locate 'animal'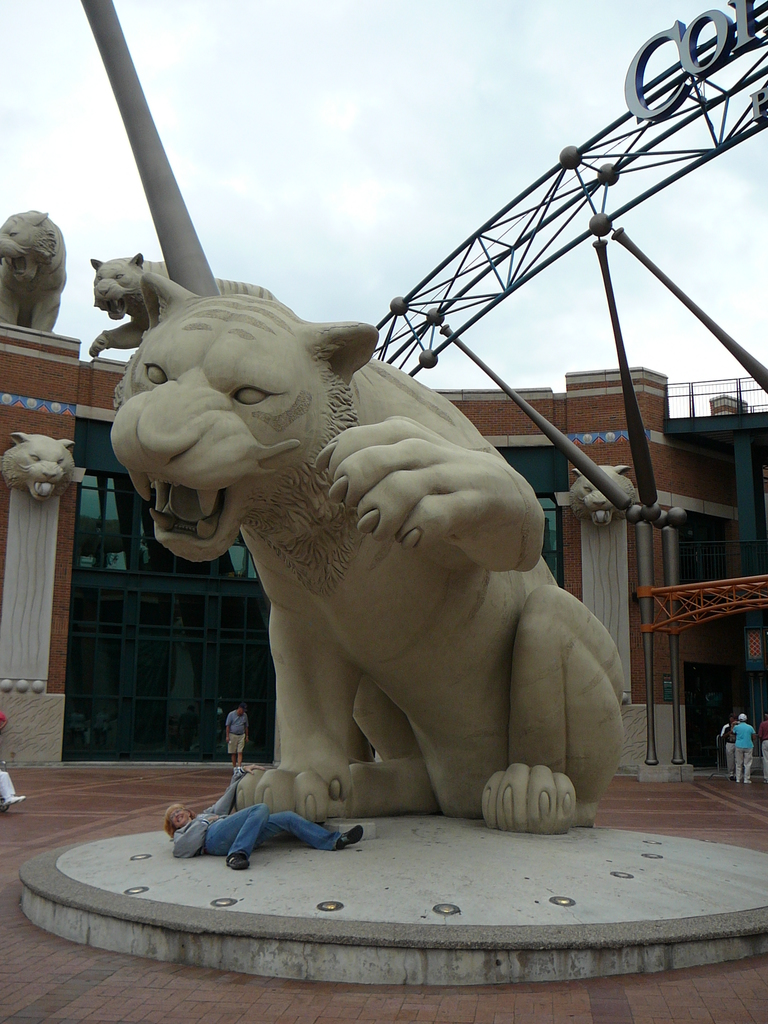
l=565, t=462, r=639, b=525
